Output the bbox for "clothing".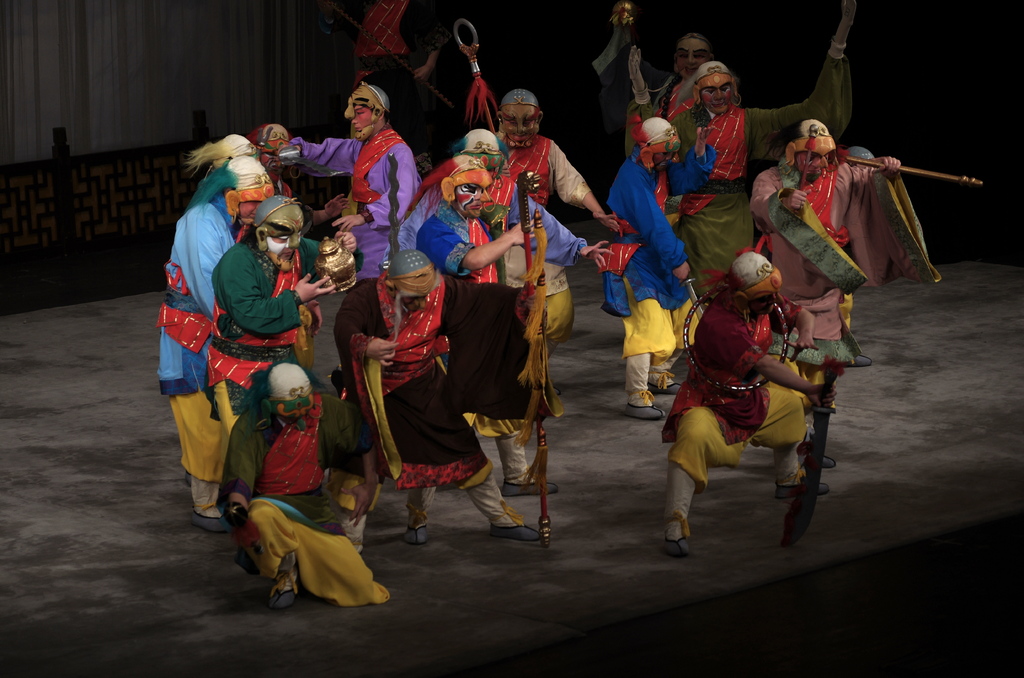
<region>605, 138, 727, 309</region>.
